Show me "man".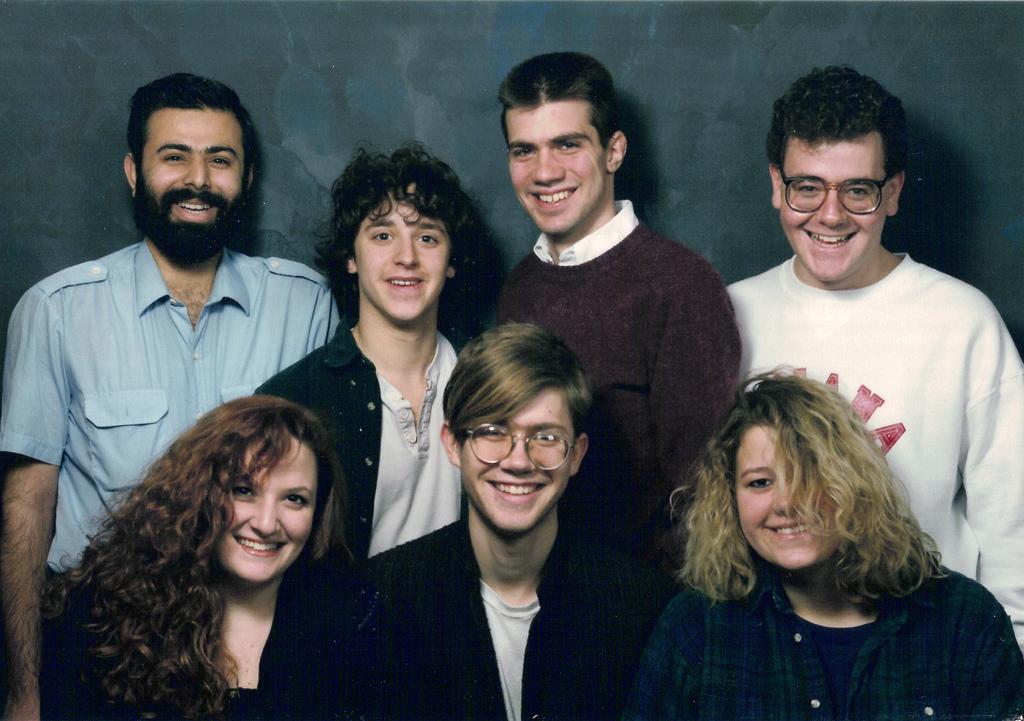
"man" is here: left=481, top=53, right=739, bottom=711.
